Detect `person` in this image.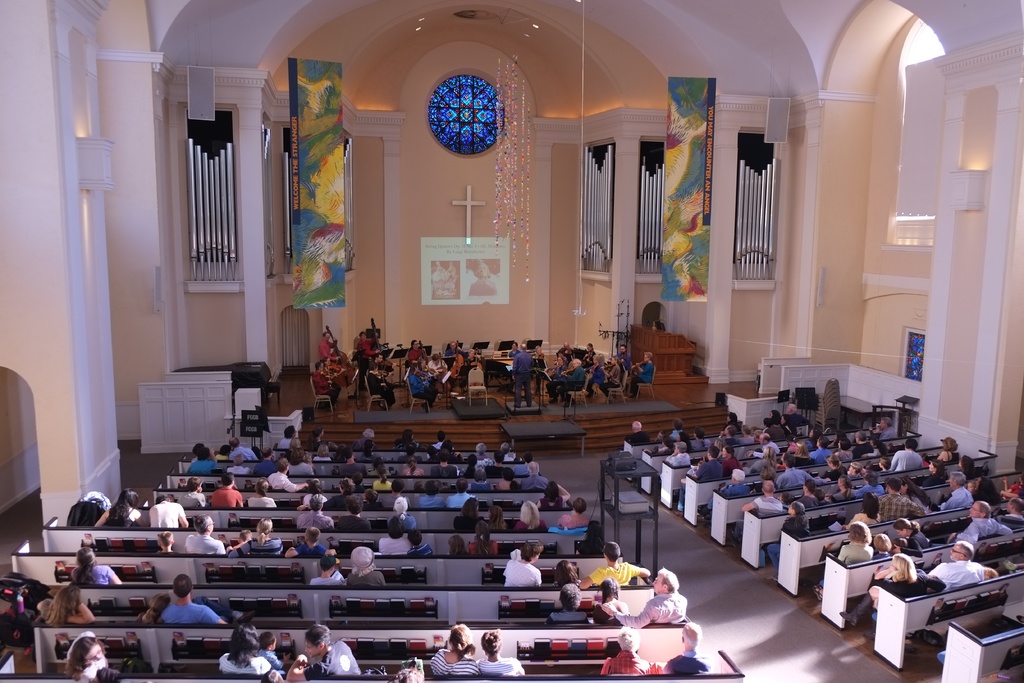
Detection: box(72, 545, 122, 585).
